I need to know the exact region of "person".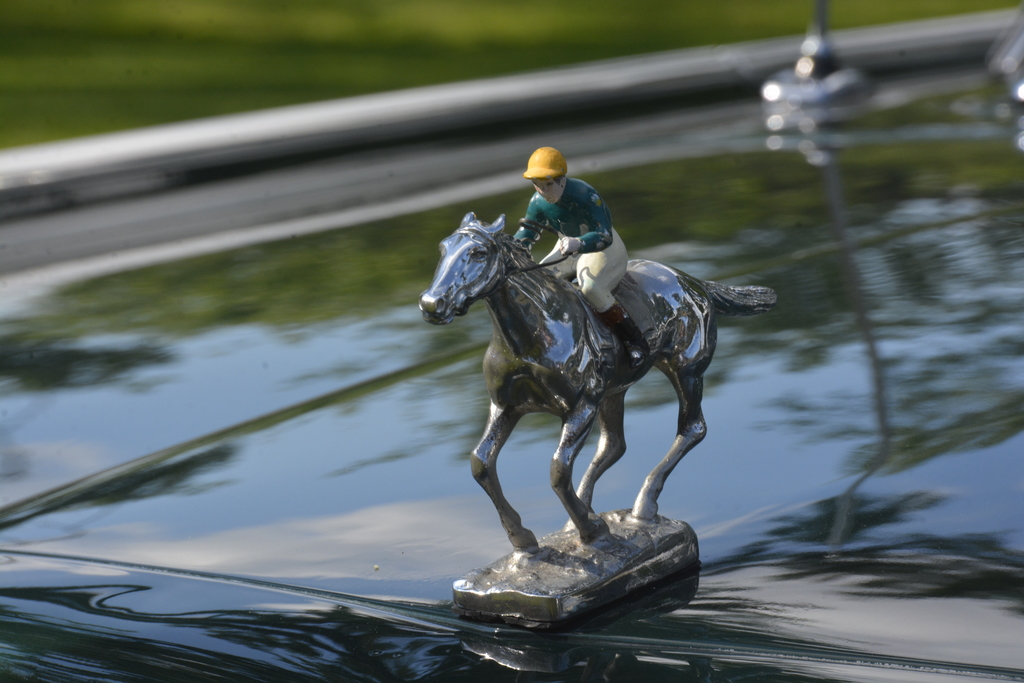
Region: [515, 142, 651, 371].
